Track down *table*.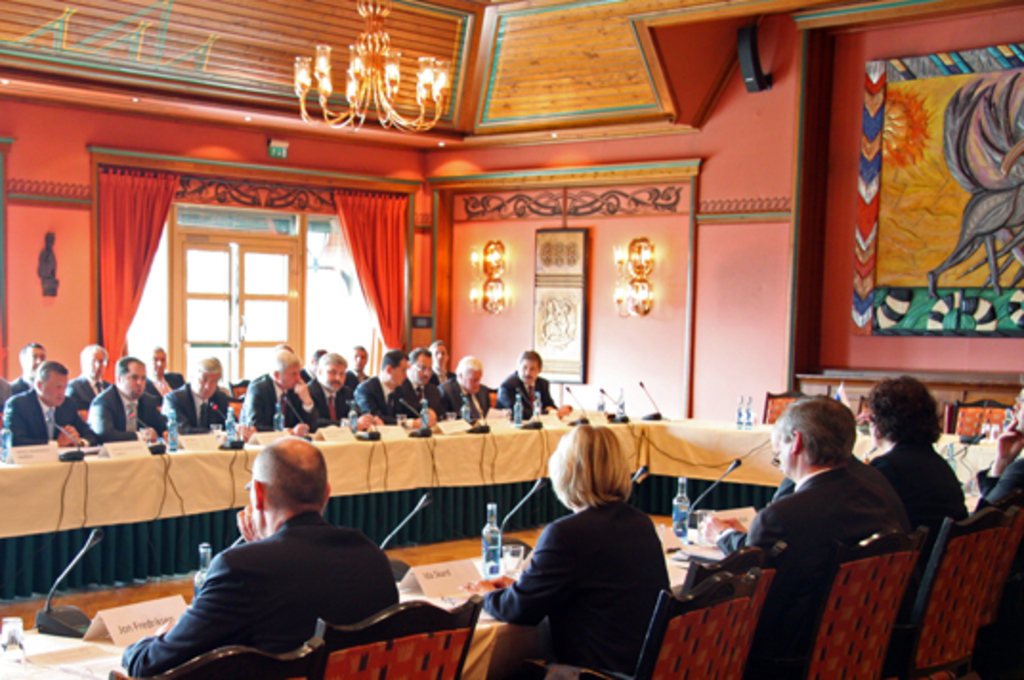
Tracked to region(0, 413, 1022, 604).
